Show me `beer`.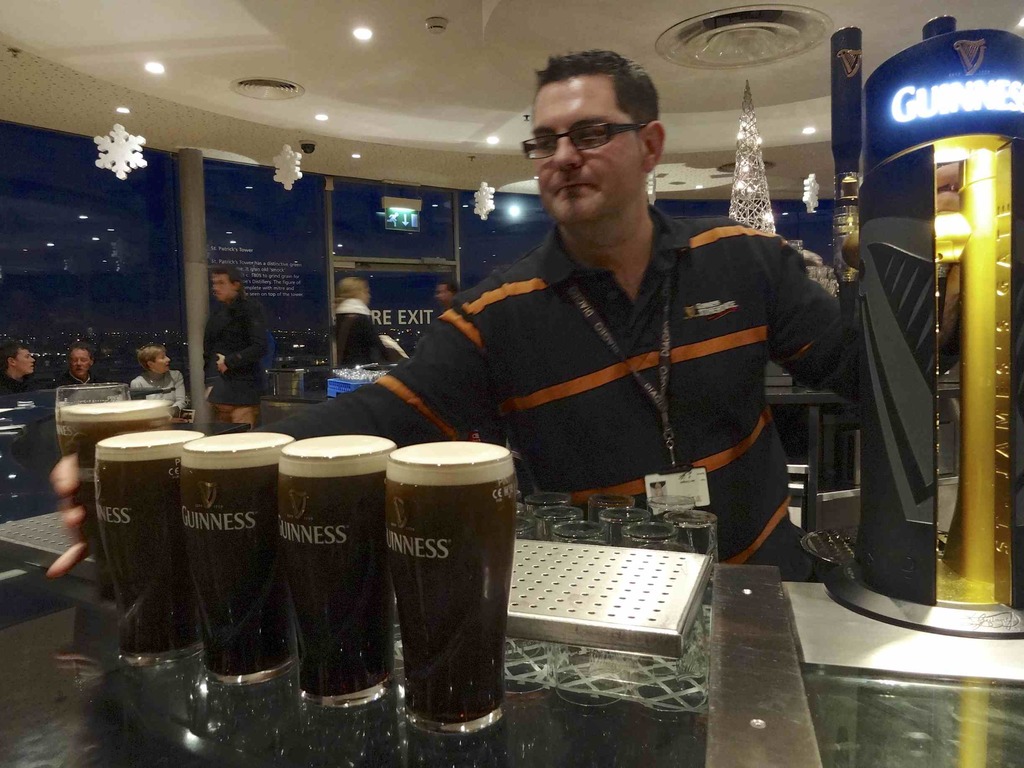
`beer` is here: select_region(80, 426, 215, 664).
